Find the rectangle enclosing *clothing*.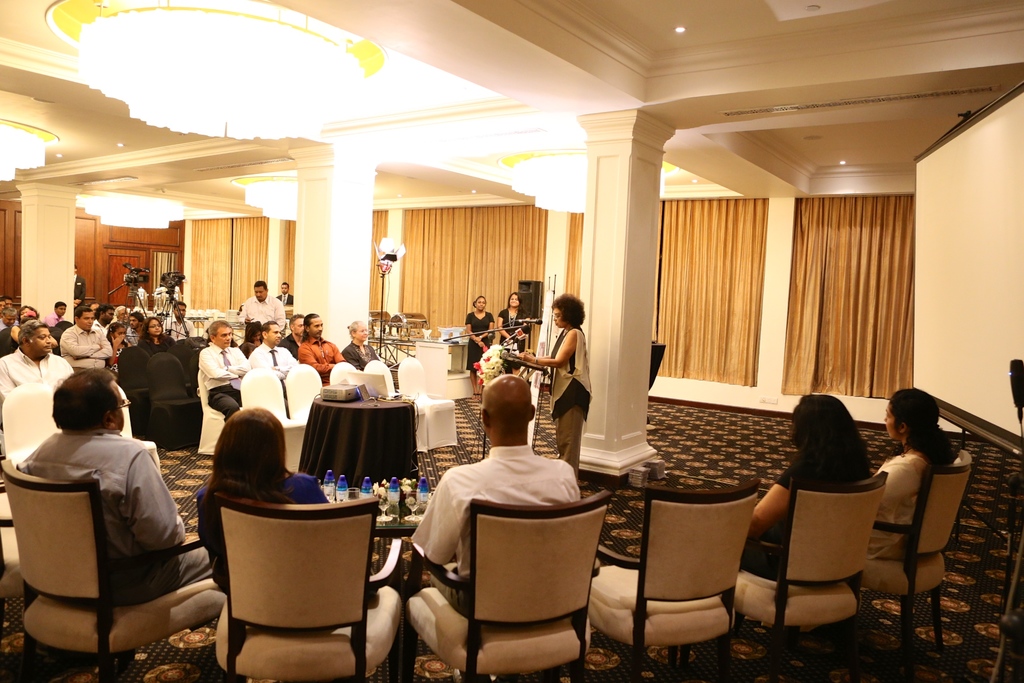
{"left": 346, "top": 340, "right": 379, "bottom": 371}.
